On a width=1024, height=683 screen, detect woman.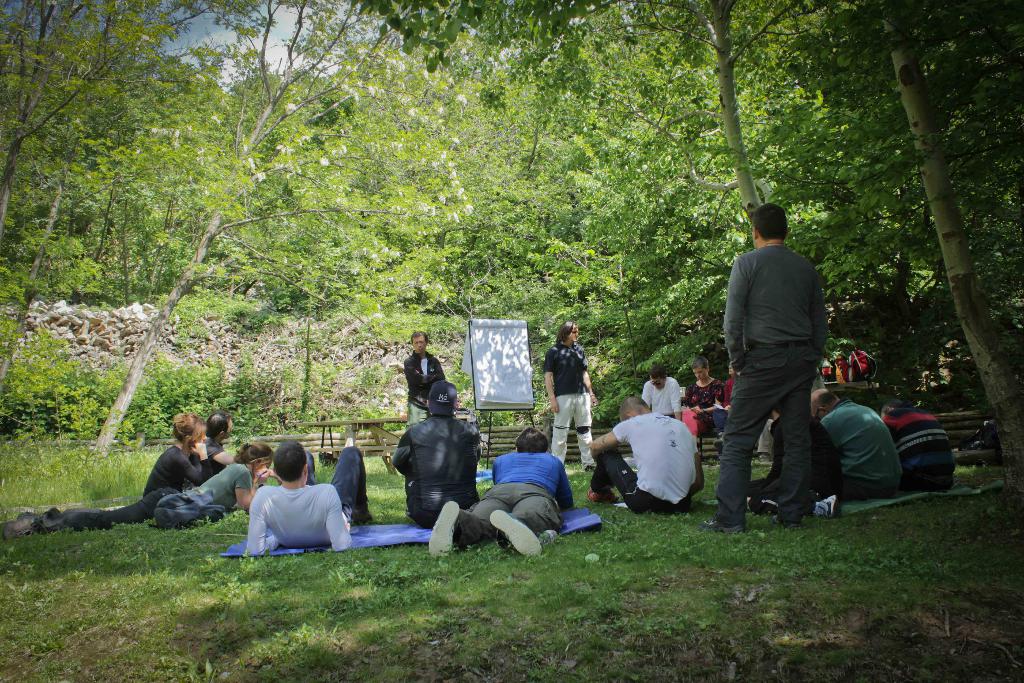
144/413/210/500.
